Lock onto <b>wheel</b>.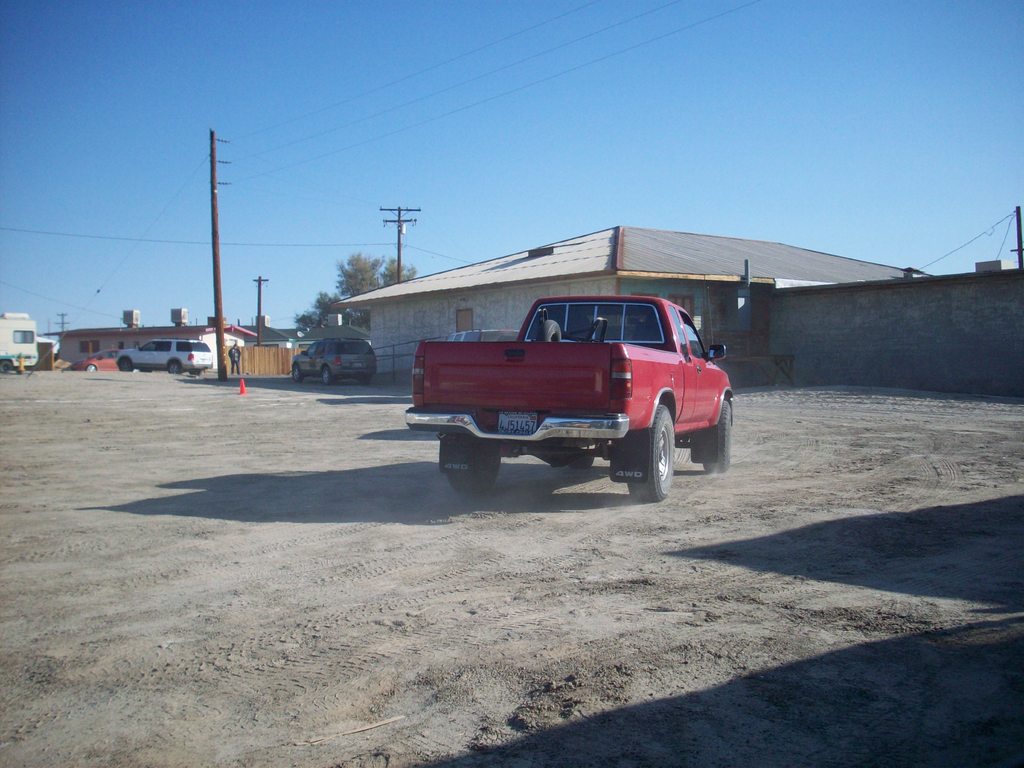
Locked: x1=696 y1=397 x2=730 y2=474.
